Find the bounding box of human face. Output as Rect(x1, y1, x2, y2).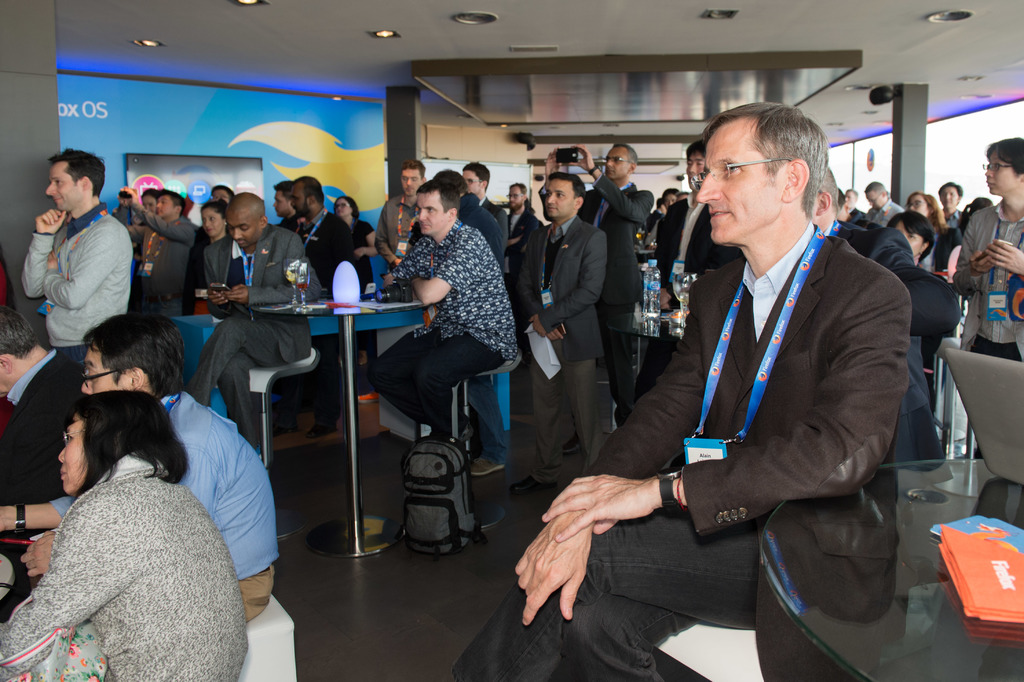
Rect(694, 117, 790, 250).
